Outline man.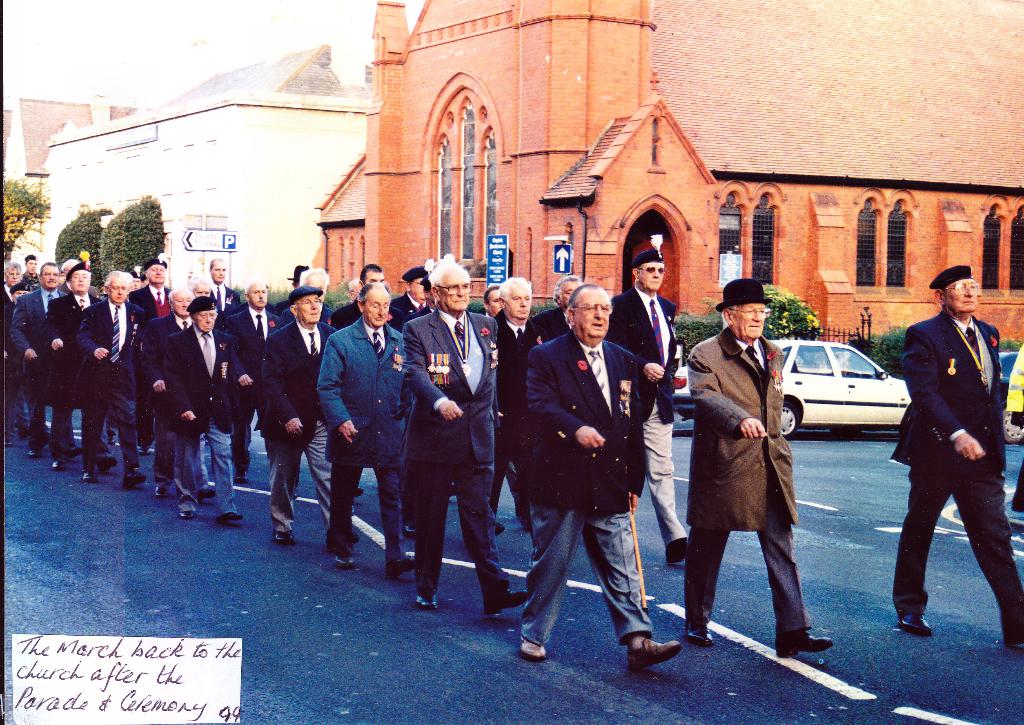
Outline: [145,289,196,498].
